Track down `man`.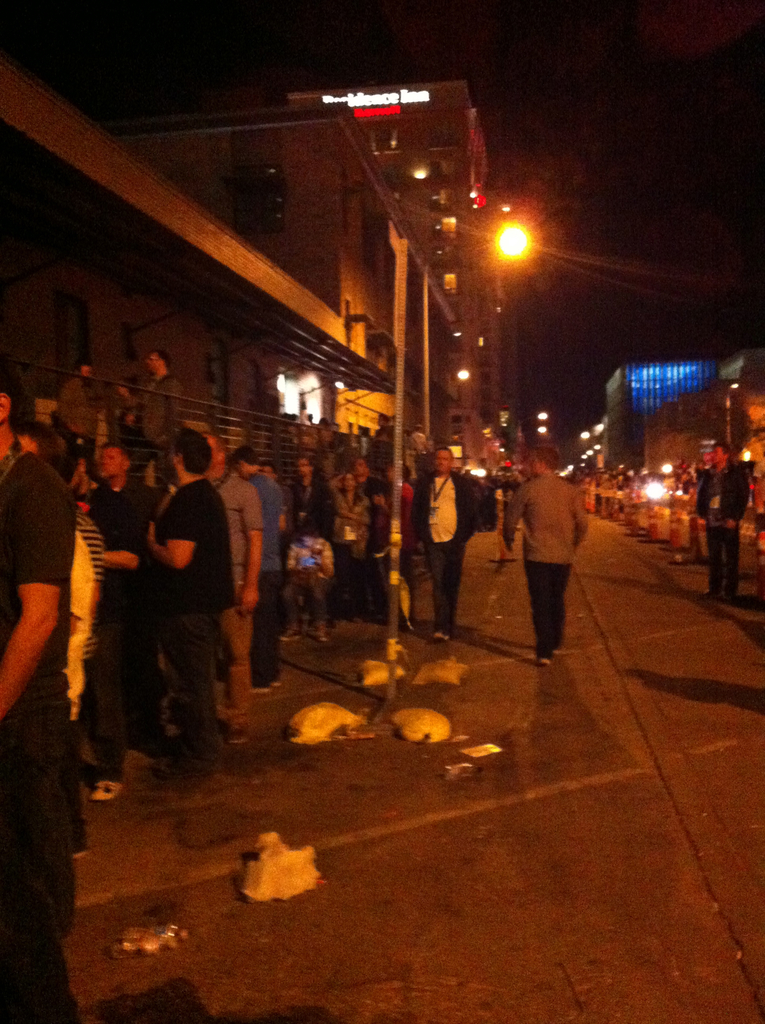
Tracked to (143,431,245,774).
